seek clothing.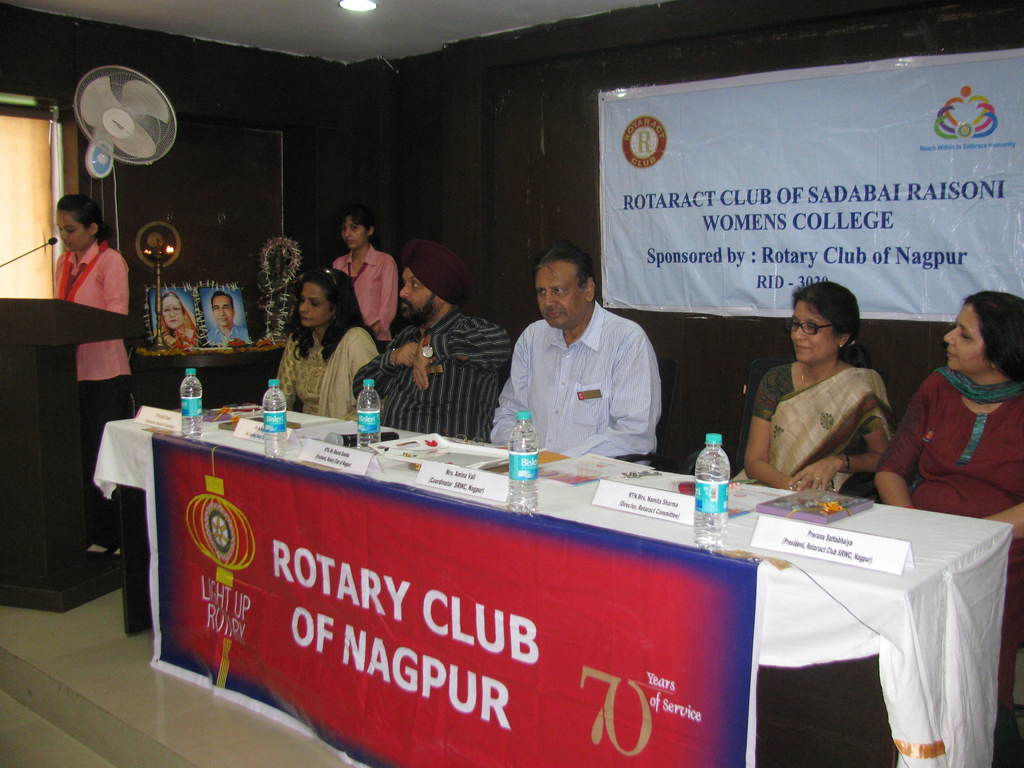
{"x1": 728, "y1": 360, "x2": 898, "y2": 495}.
